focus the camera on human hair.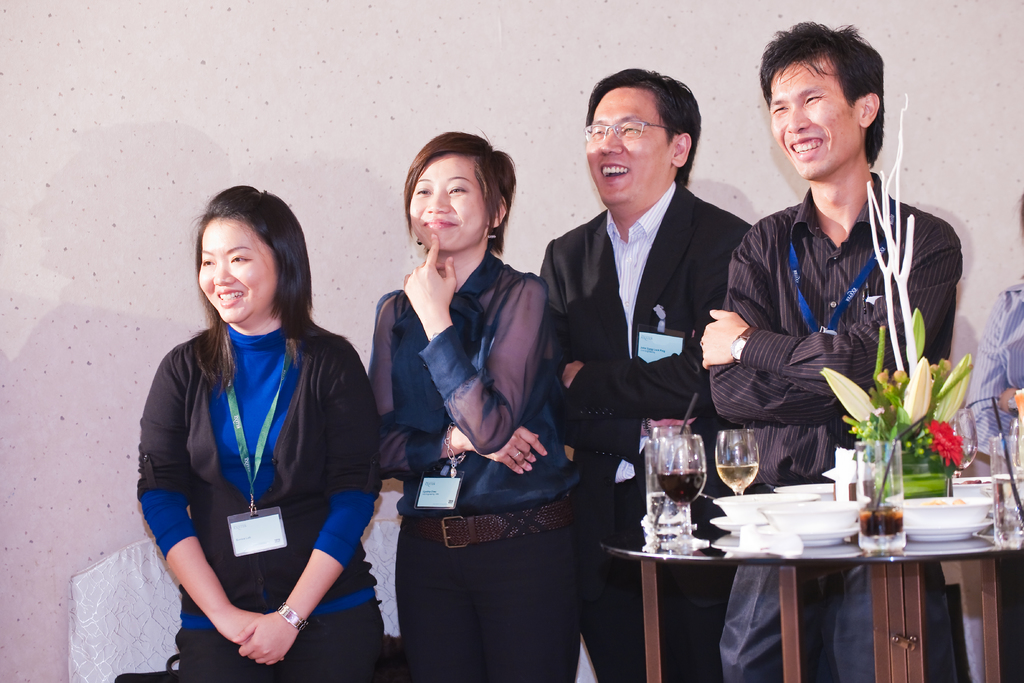
Focus region: region(404, 130, 515, 267).
